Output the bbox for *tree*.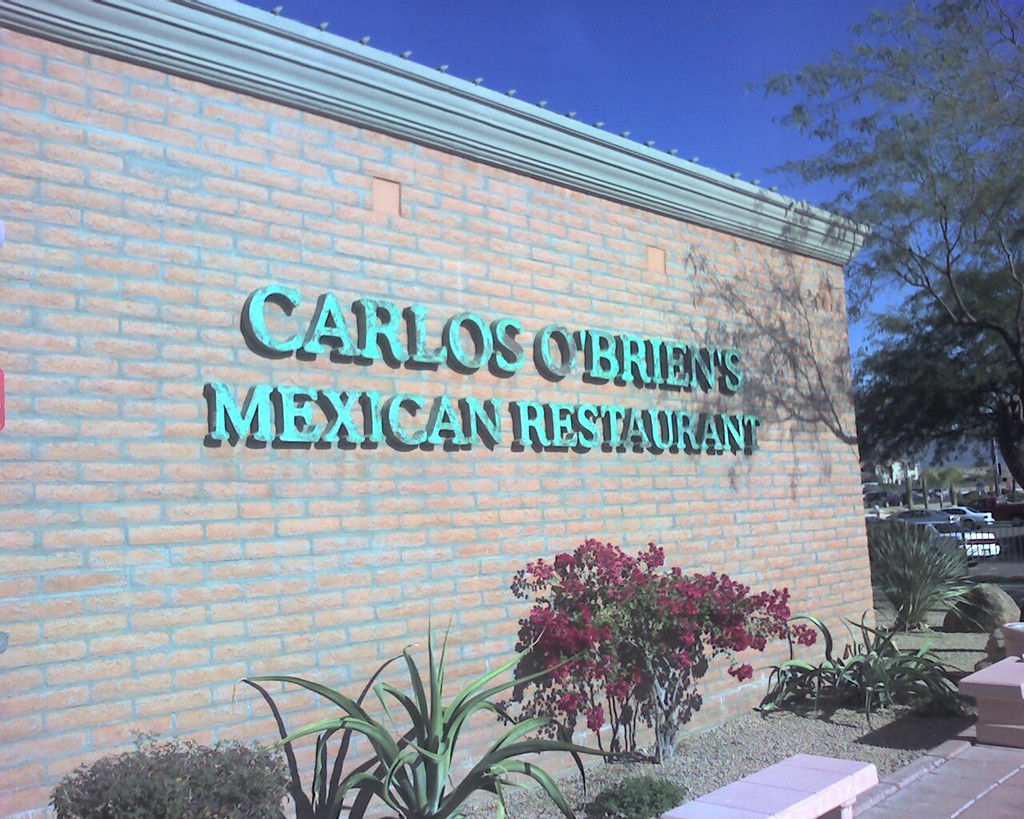
bbox=[739, 2, 1023, 387].
